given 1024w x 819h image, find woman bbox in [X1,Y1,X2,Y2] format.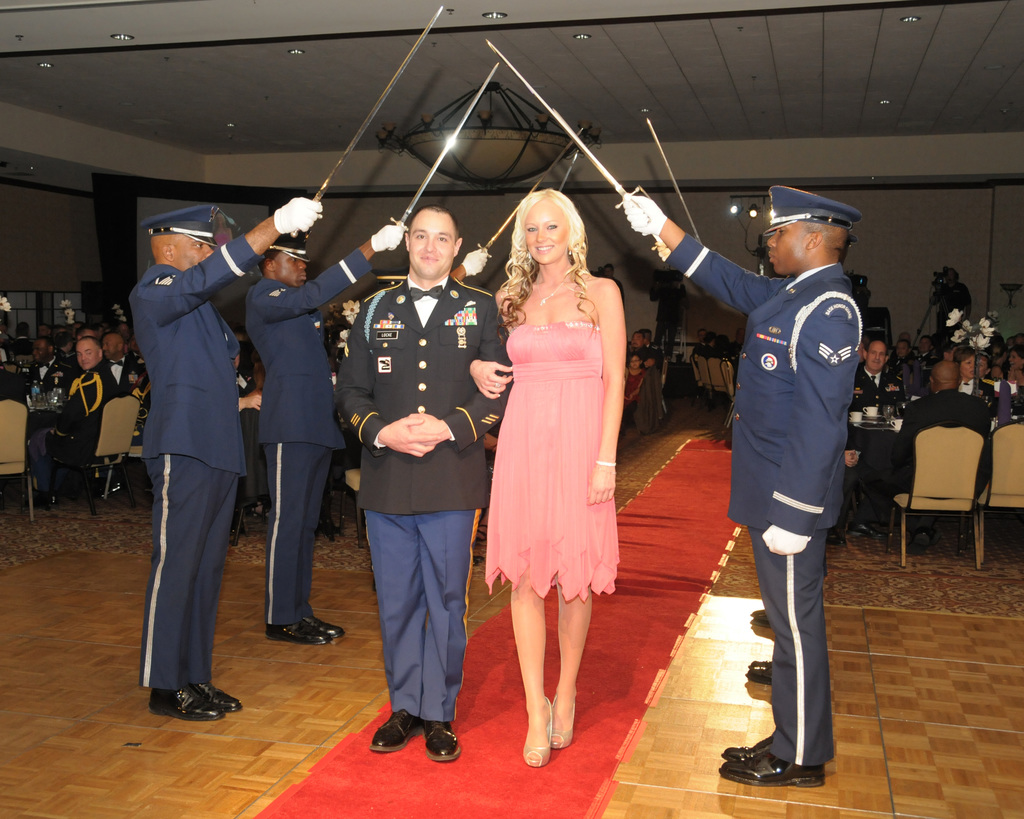
[958,350,991,398].
